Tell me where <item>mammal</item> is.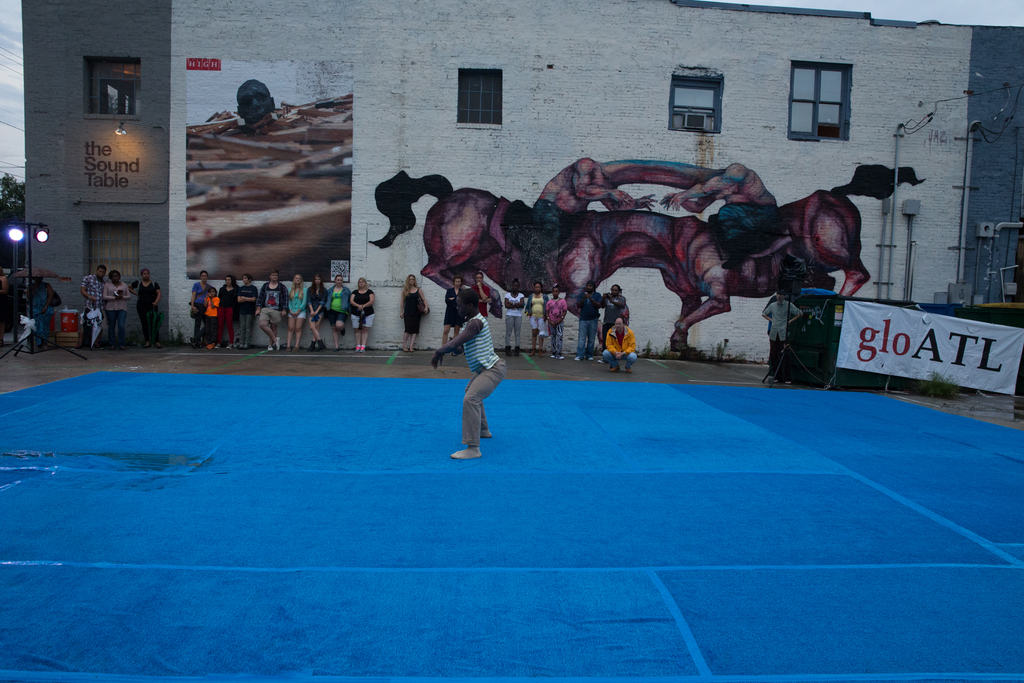
<item>mammal</item> is at pyautogui.locateOnScreen(124, 270, 161, 349).
